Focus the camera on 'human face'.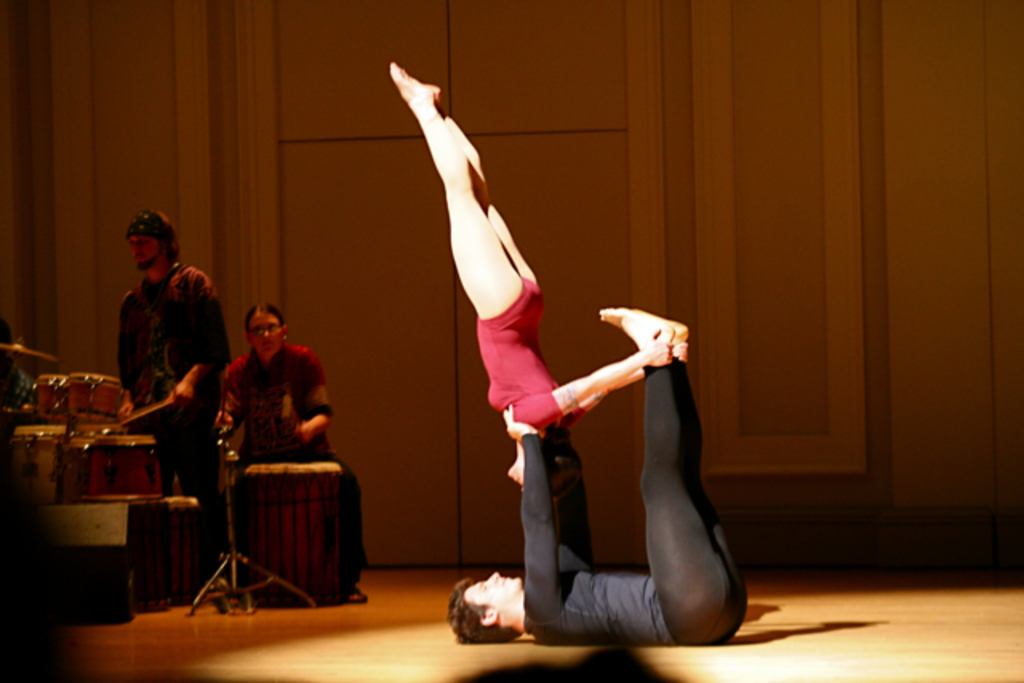
Focus region: [left=131, top=235, right=157, bottom=267].
